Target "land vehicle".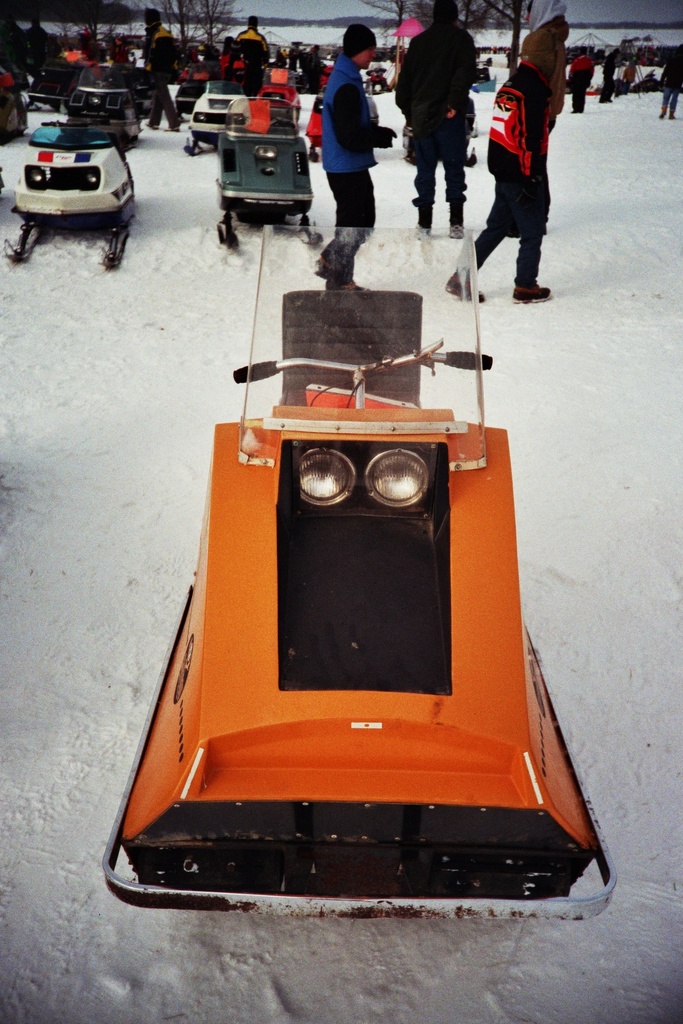
Target region: [8,127,141,263].
